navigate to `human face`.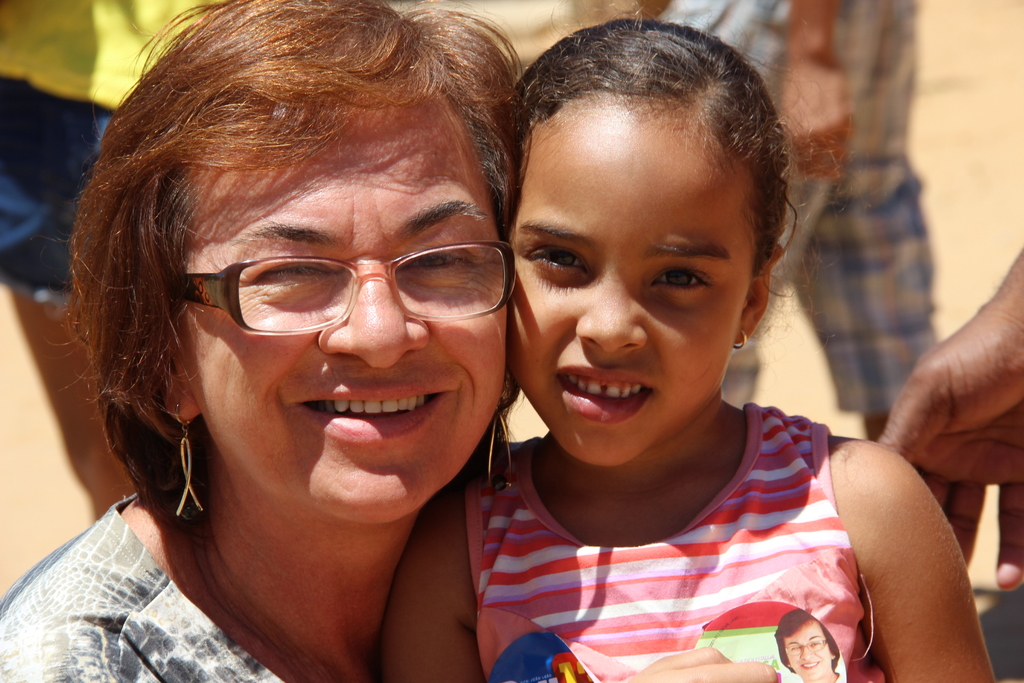
Navigation target: x1=516, y1=77, x2=780, y2=468.
